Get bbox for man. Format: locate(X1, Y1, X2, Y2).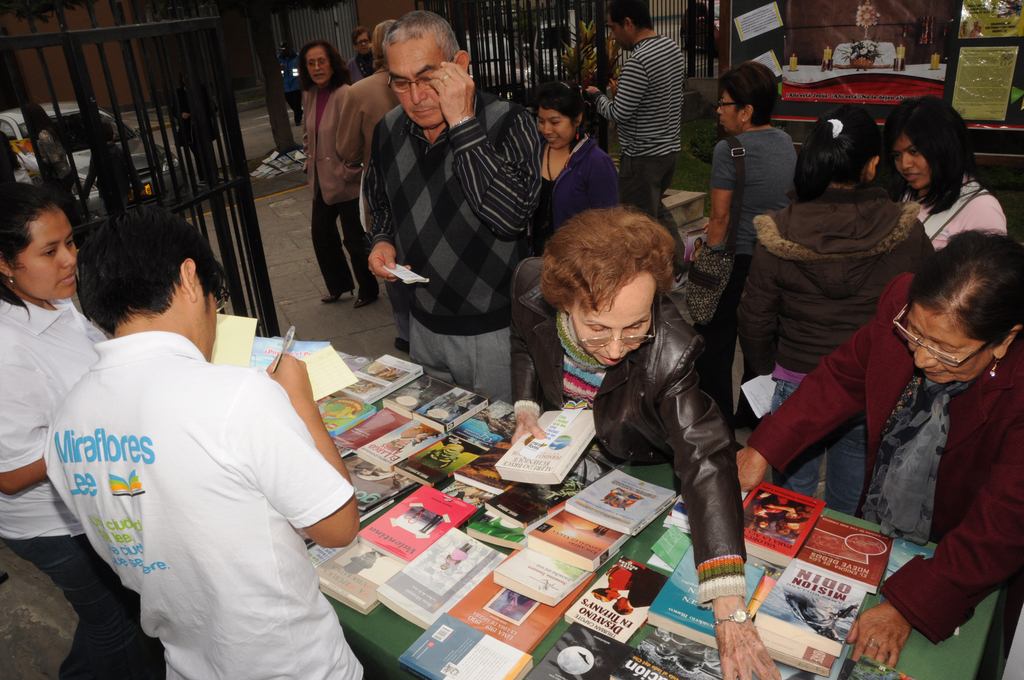
locate(8, 216, 374, 673).
